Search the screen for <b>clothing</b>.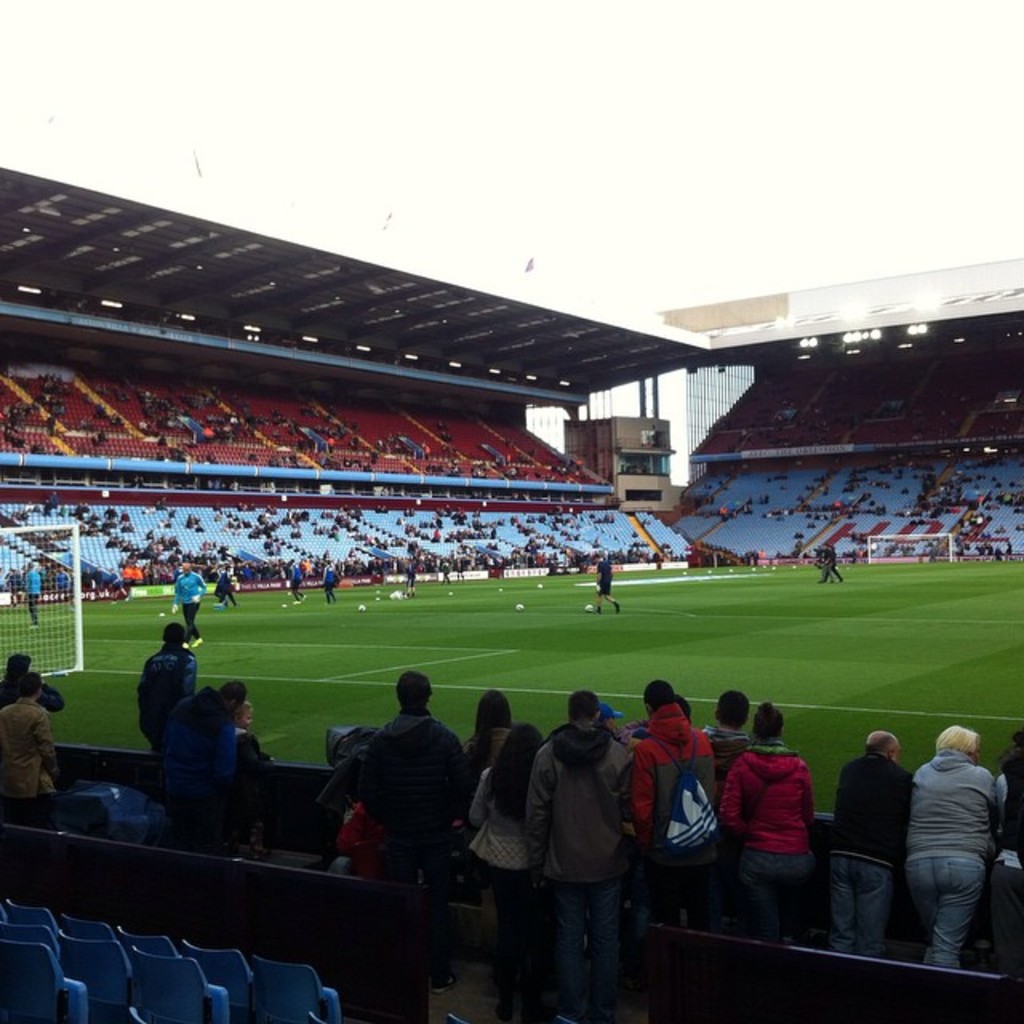
Found at 136/643/198/758.
